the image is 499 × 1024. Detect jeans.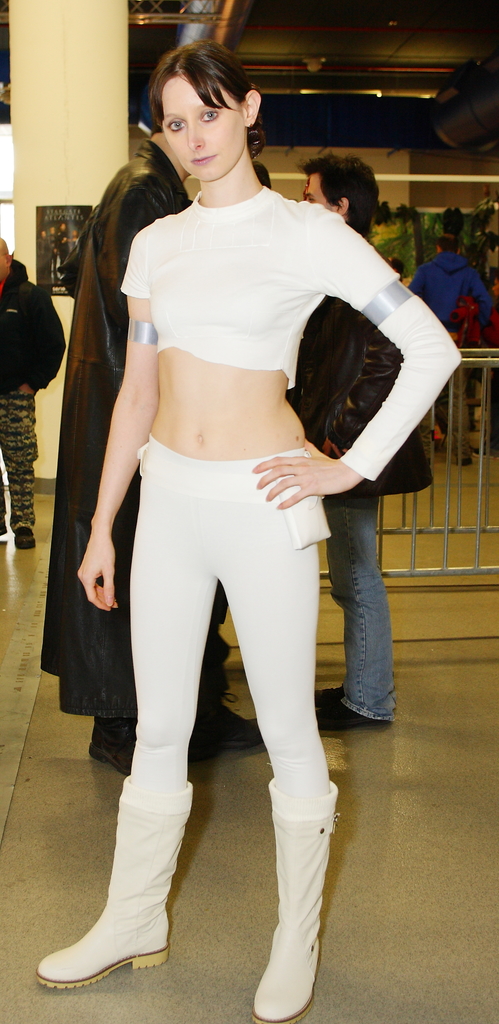
Detection: box=[135, 434, 329, 792].
